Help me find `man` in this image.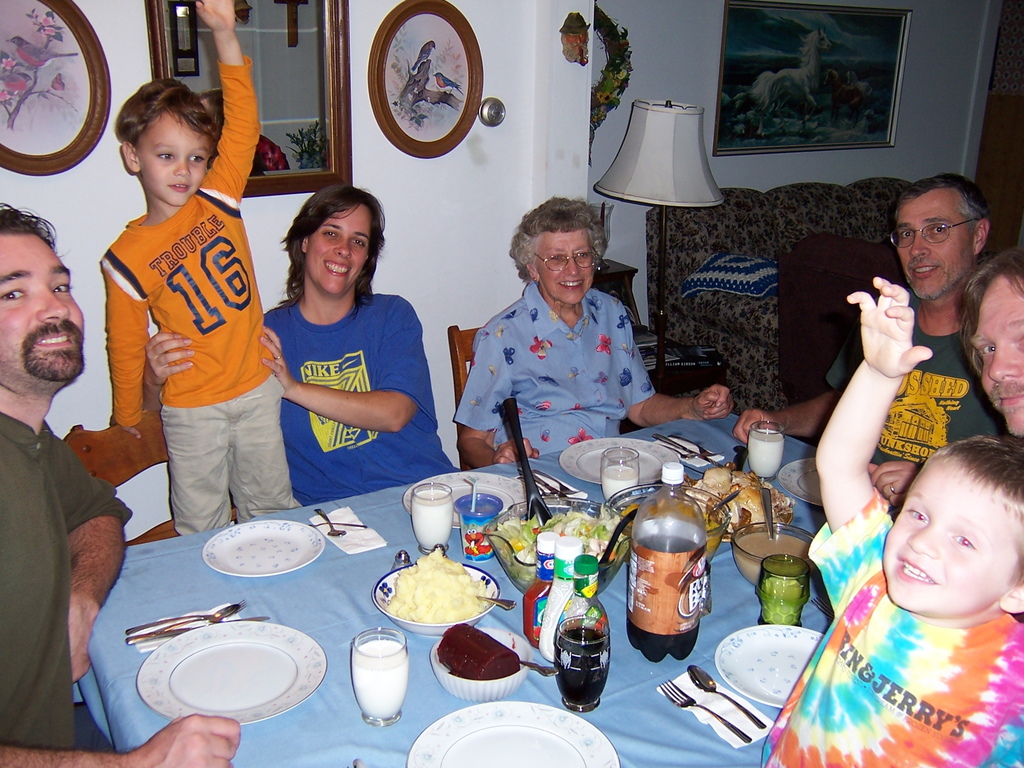
Found it: <region>0, 201, 242, 767</region>.
